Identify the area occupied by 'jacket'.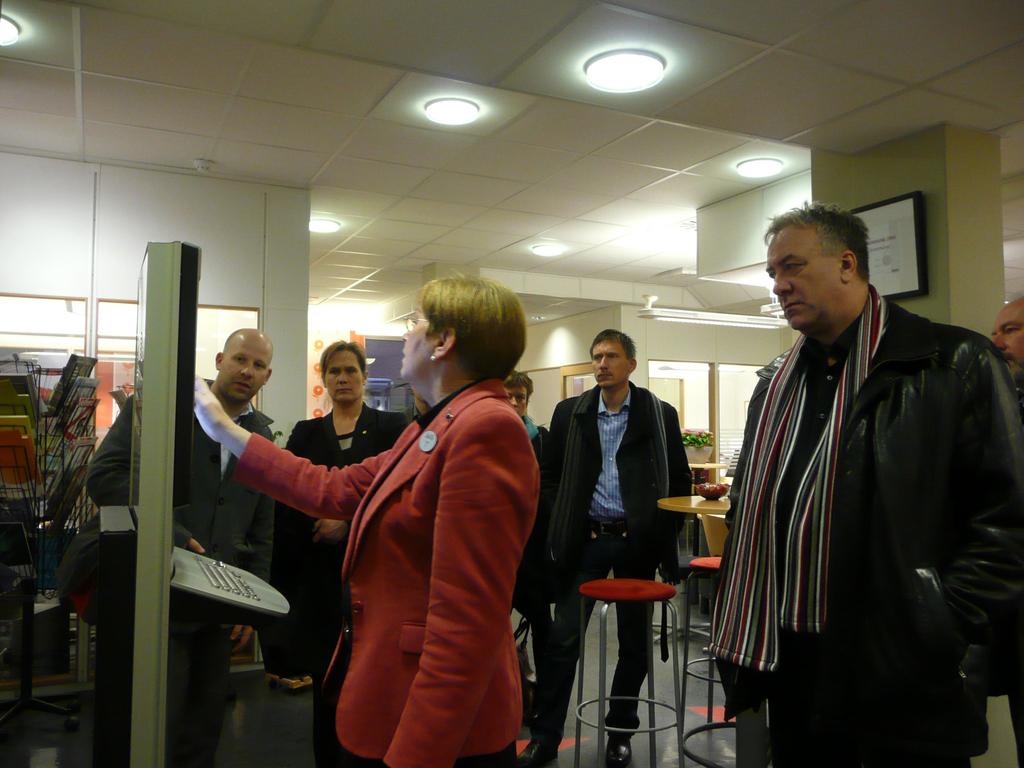
Area: 245,300,524,739.
